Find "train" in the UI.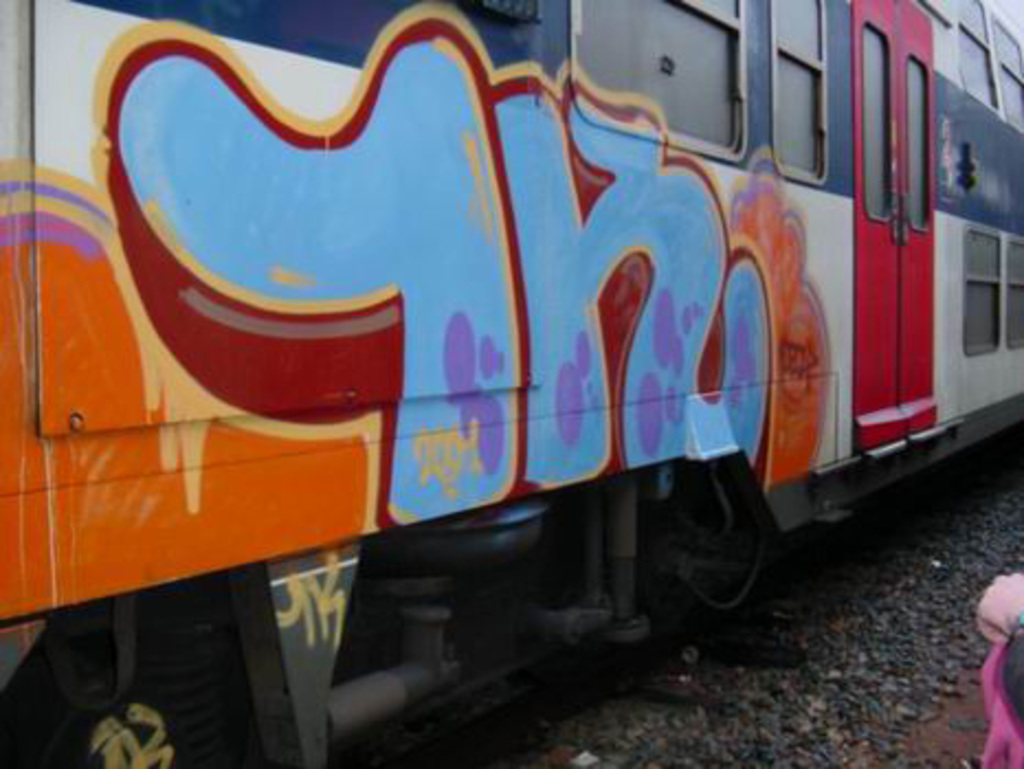
UI element at pyautogui.locateOnScreen(0, 0, 1022, 767).
